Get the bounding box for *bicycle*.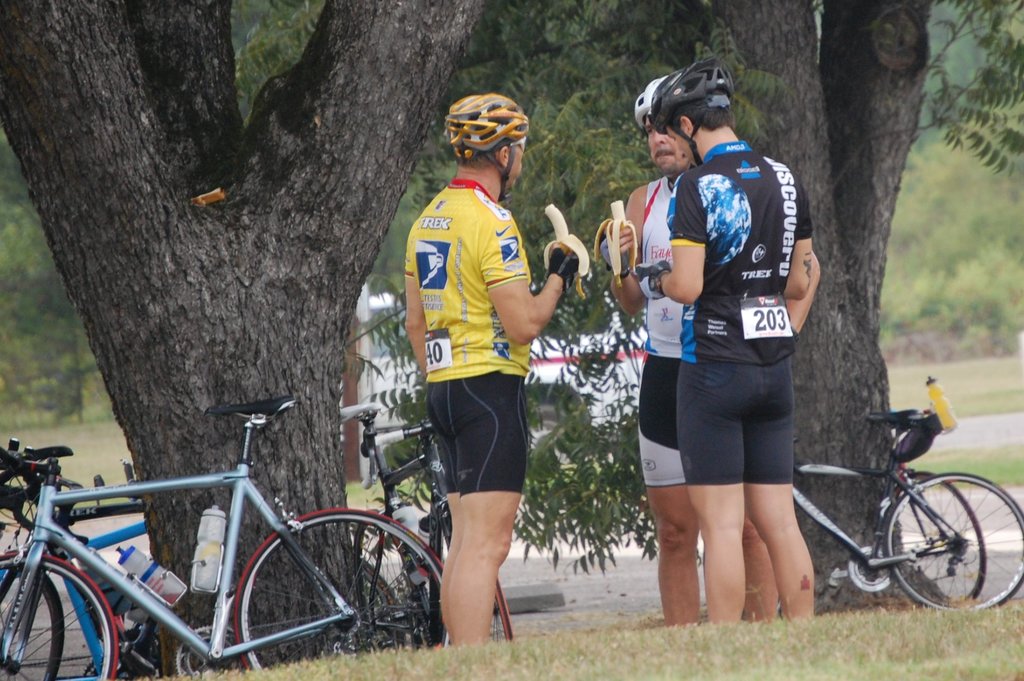
[893,461,987,605].
